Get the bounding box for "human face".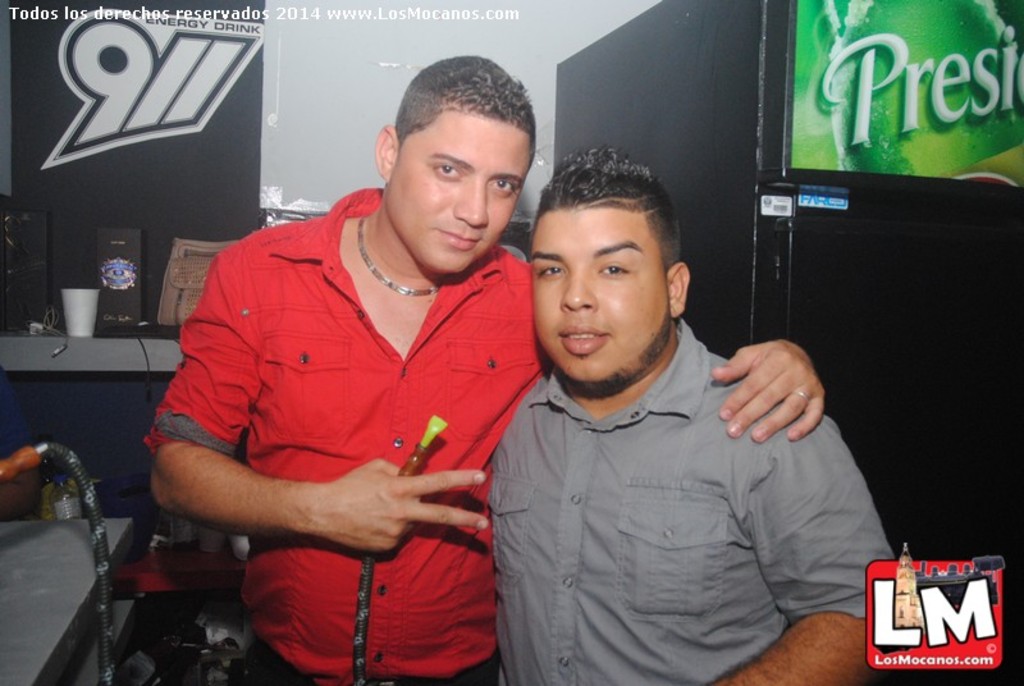
BBox(393, 111, 532, 276).
